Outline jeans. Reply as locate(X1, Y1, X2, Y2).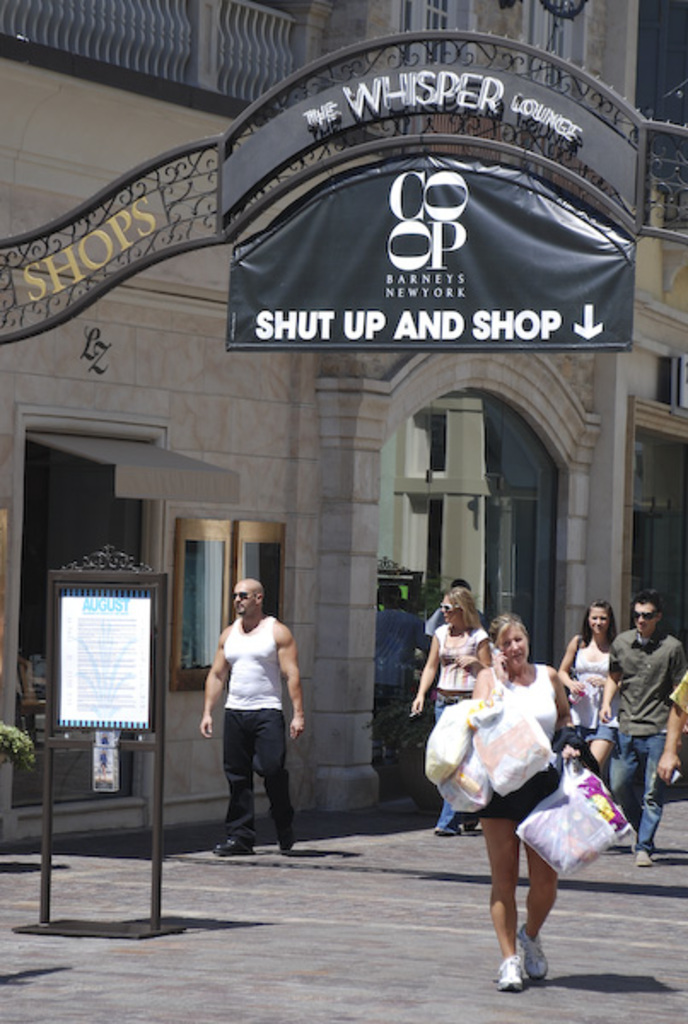
locate(618, 730, 661, 852).
